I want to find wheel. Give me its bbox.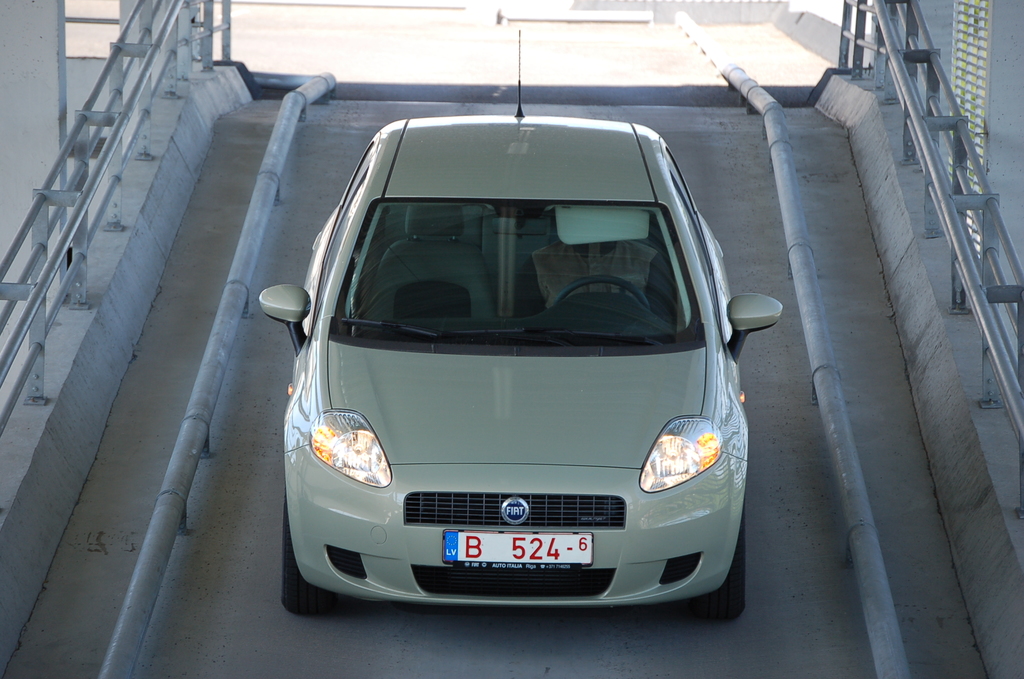
crop(277, 501, 334, 619).
